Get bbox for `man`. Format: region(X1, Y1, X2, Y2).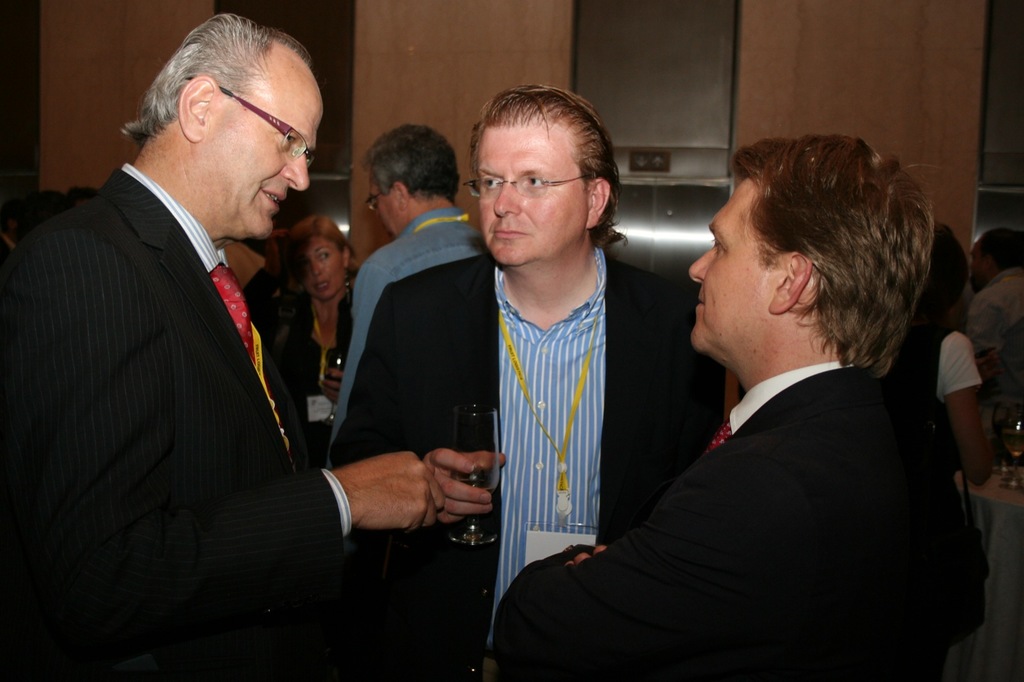
region(333, 120, 492, 441).
